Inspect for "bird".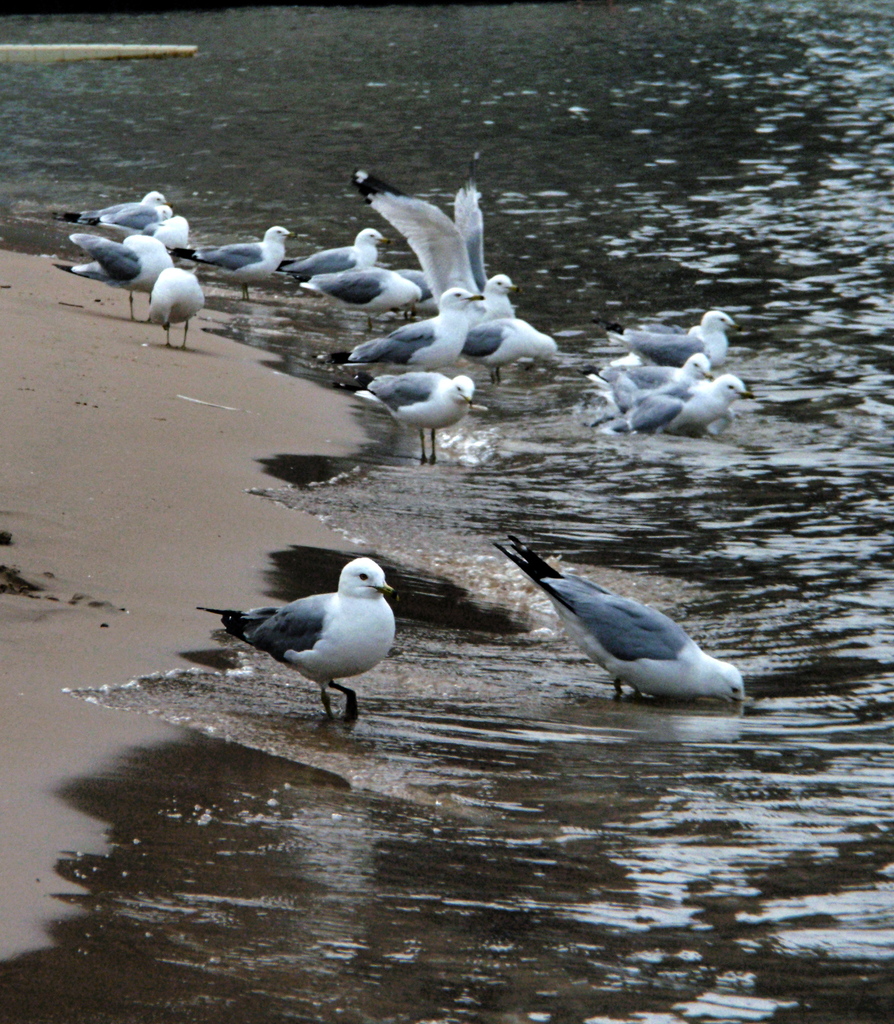
Inspection: left=206, top=547, right=409, bottom=717.
